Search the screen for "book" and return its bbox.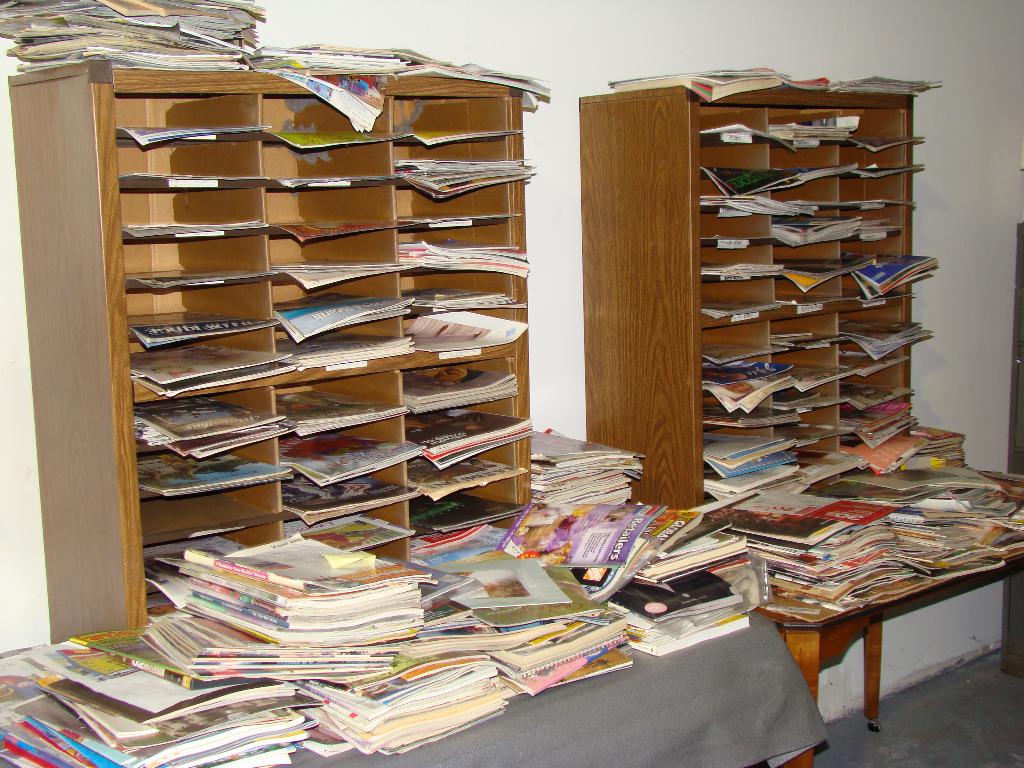
Found: rect(200, 530, 430, 598).
